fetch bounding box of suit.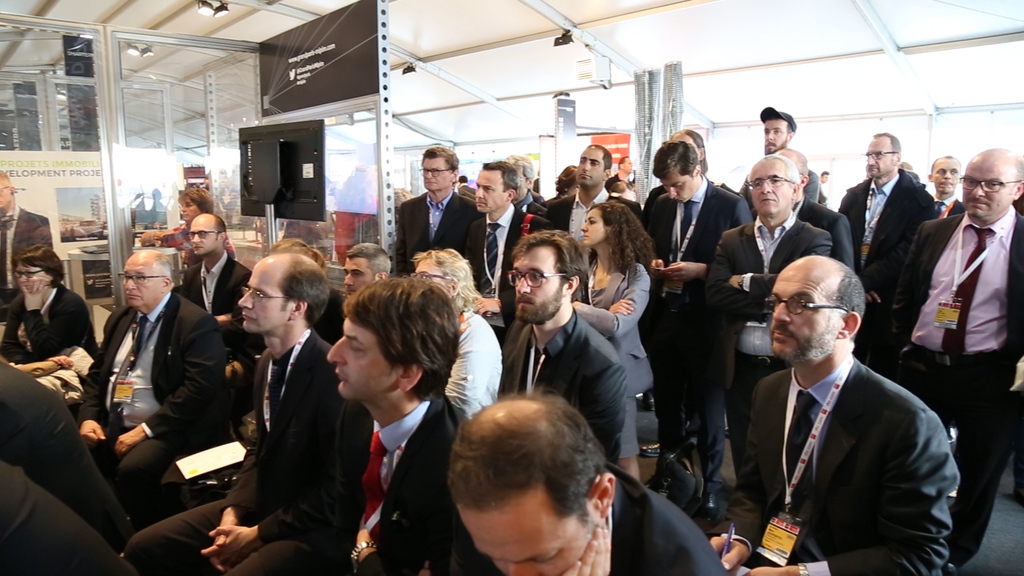
Bbox: <box>736,287,954,565</box>.
